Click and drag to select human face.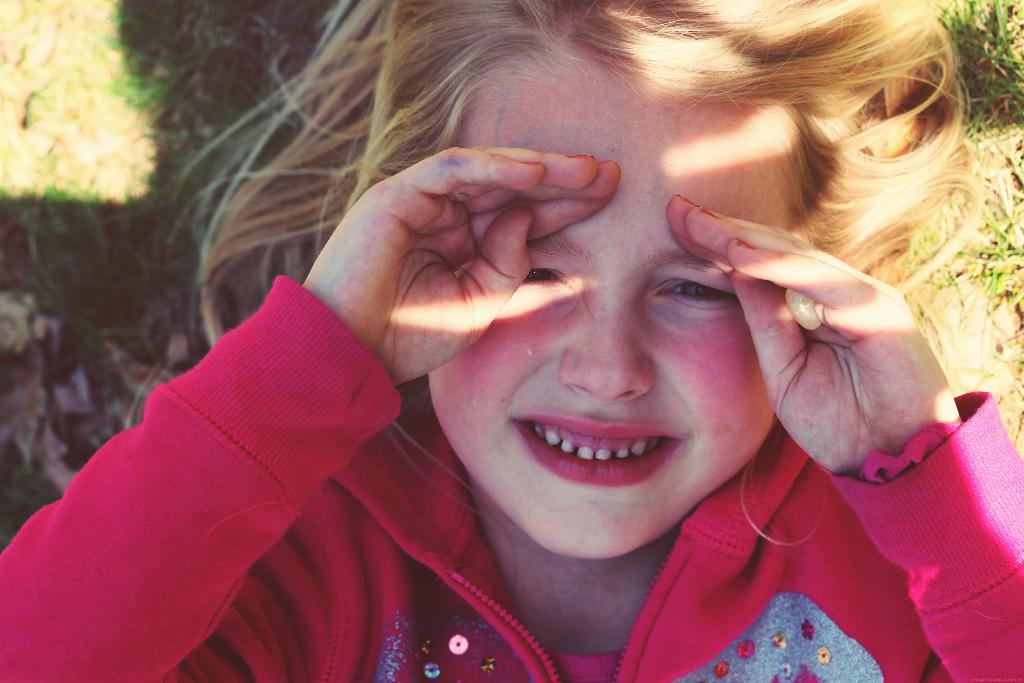
Selection: region(447, 88, 776, 567).
